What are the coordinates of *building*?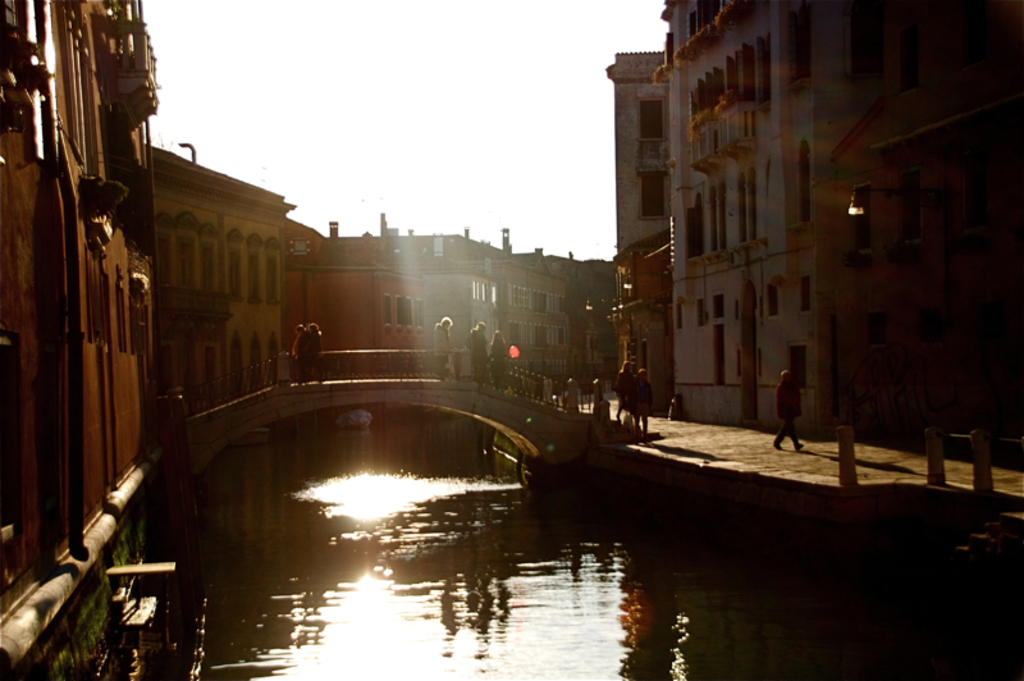
l=877, t=88, r=1023, b=465.
